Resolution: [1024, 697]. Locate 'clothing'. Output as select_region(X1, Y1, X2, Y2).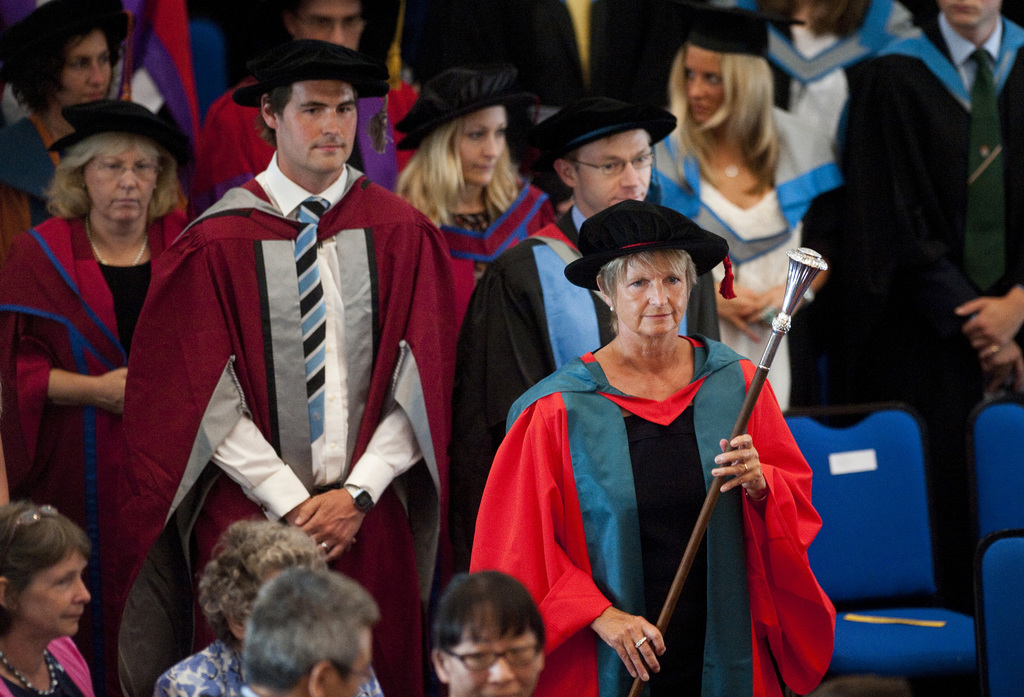
select_region(714, 0, 970, 246).
